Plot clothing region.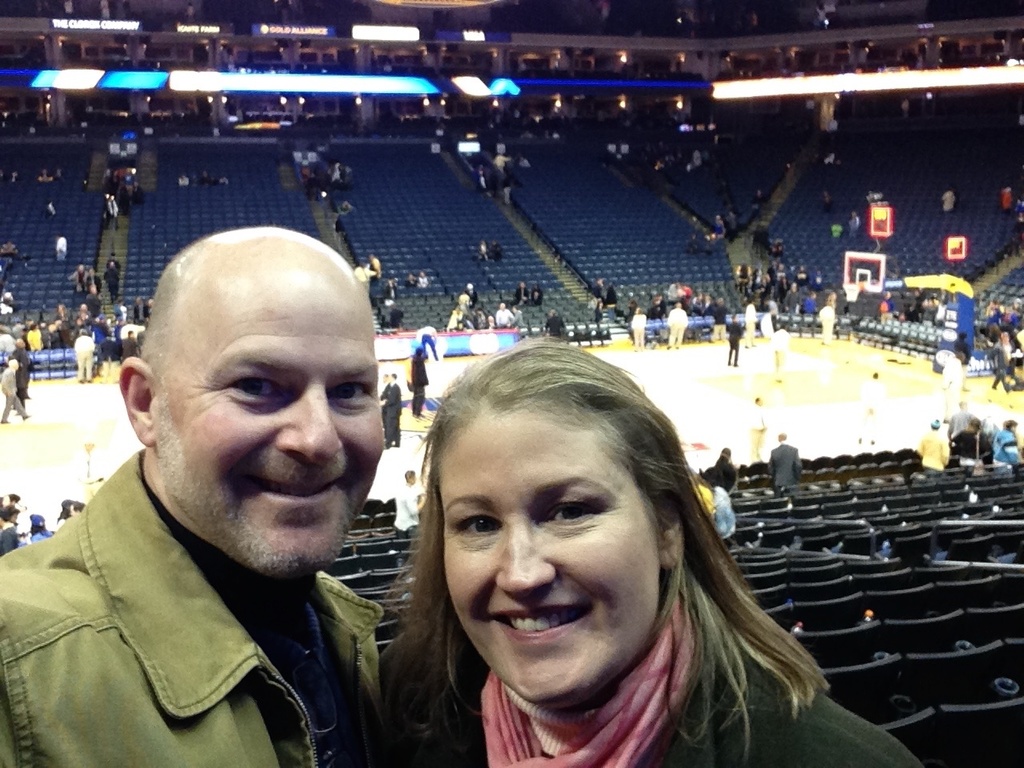
Plotted at {"x1": 52, "y1": 239, "x2": 66, "y2": 261}.
